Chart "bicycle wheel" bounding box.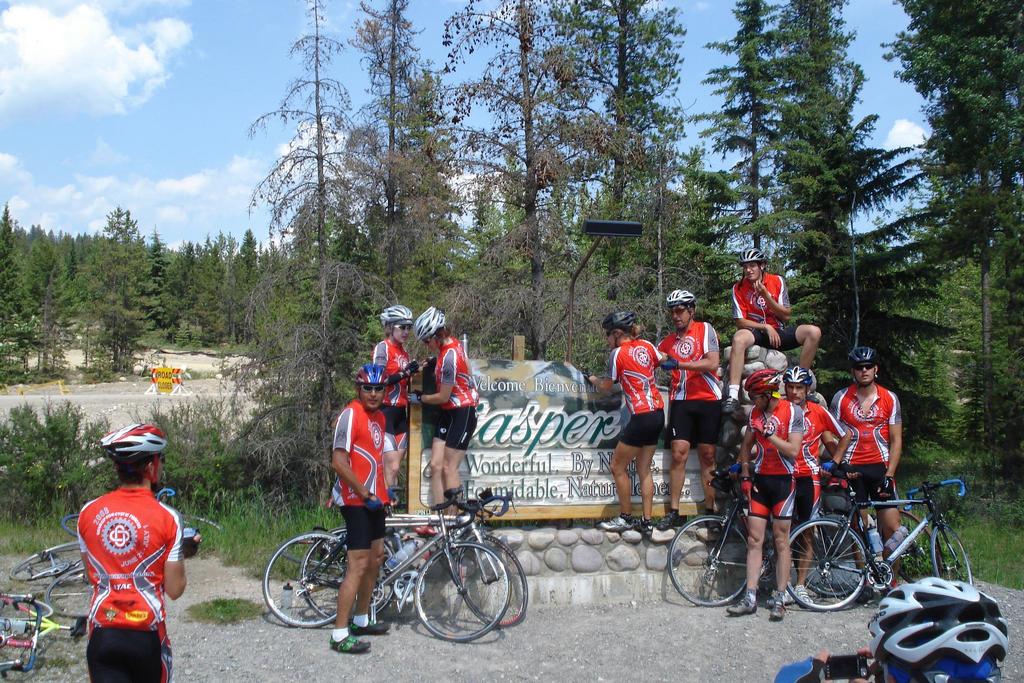
Charted: {"left": 62, "top": 511, "right": 79, "bottom": 537}.
